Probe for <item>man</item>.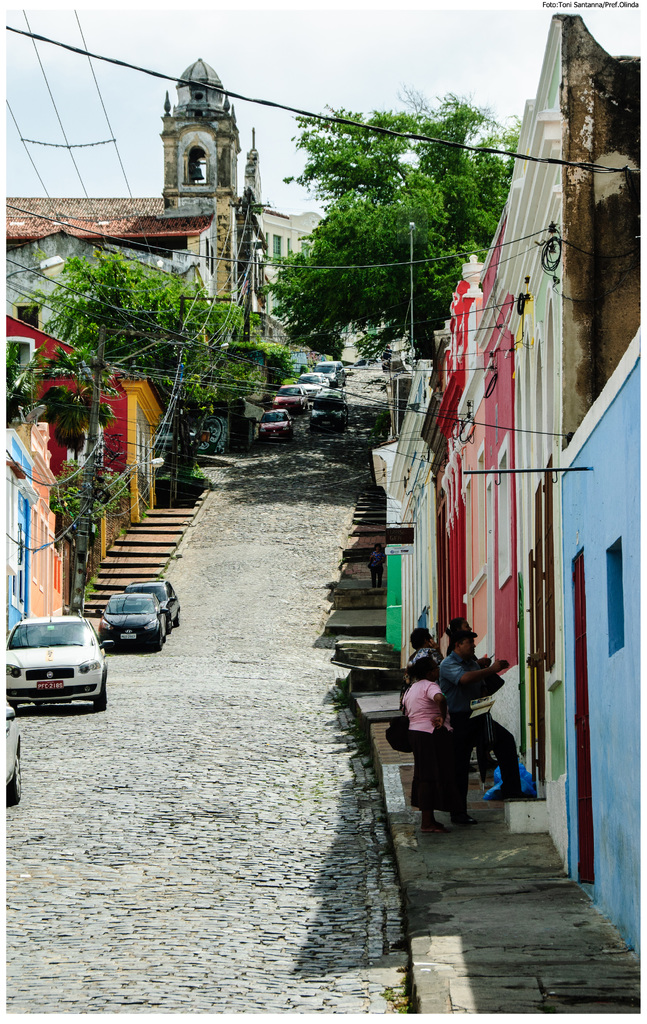
Probe result: box=[441, 619, 525, 823].
